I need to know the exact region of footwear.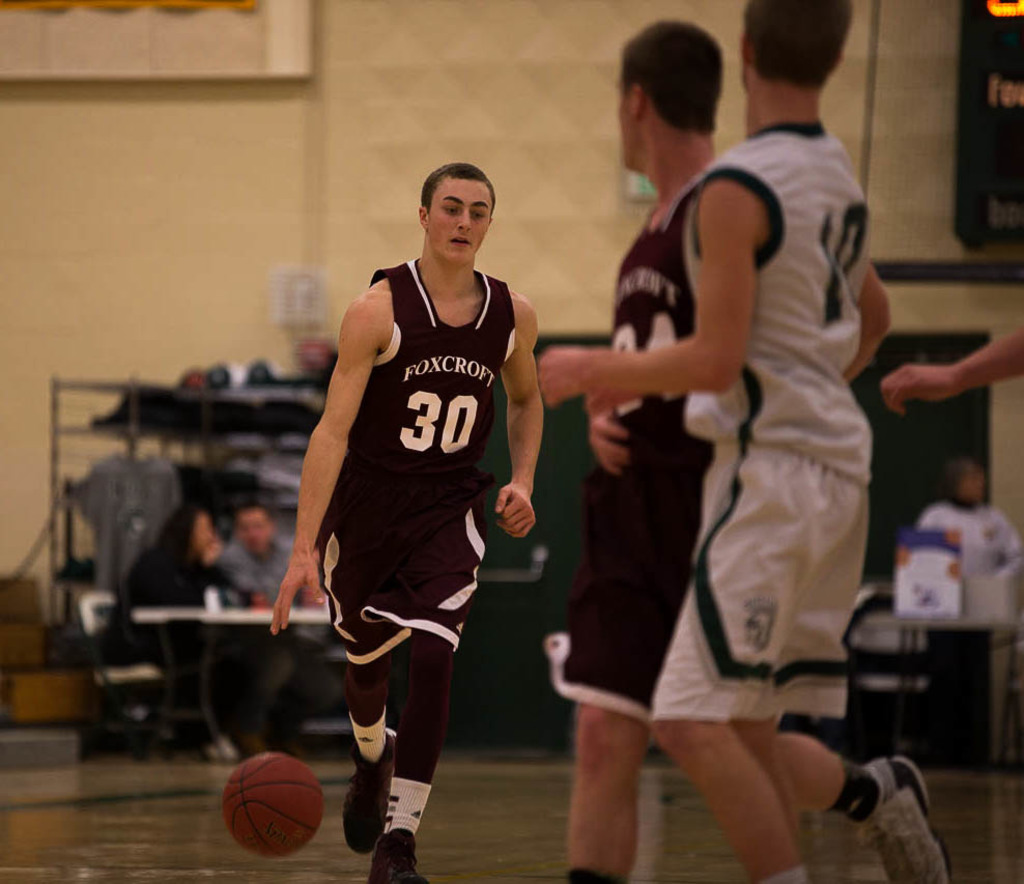
Region: (855, 754, 949, 883).
